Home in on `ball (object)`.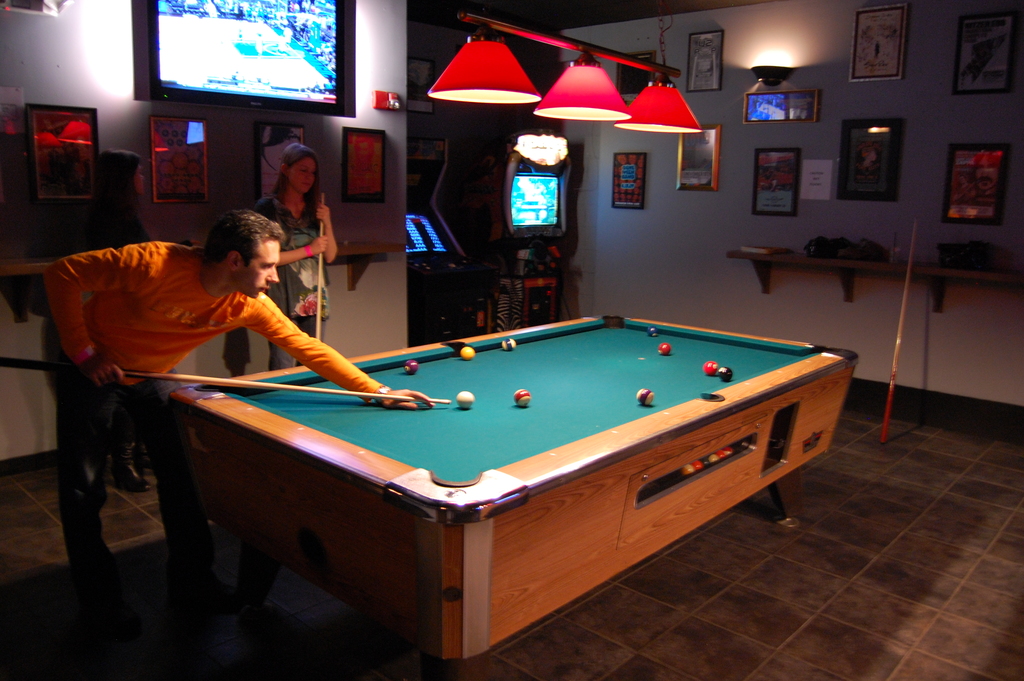
Homed in at Rect(703, 361, 716, 373).
